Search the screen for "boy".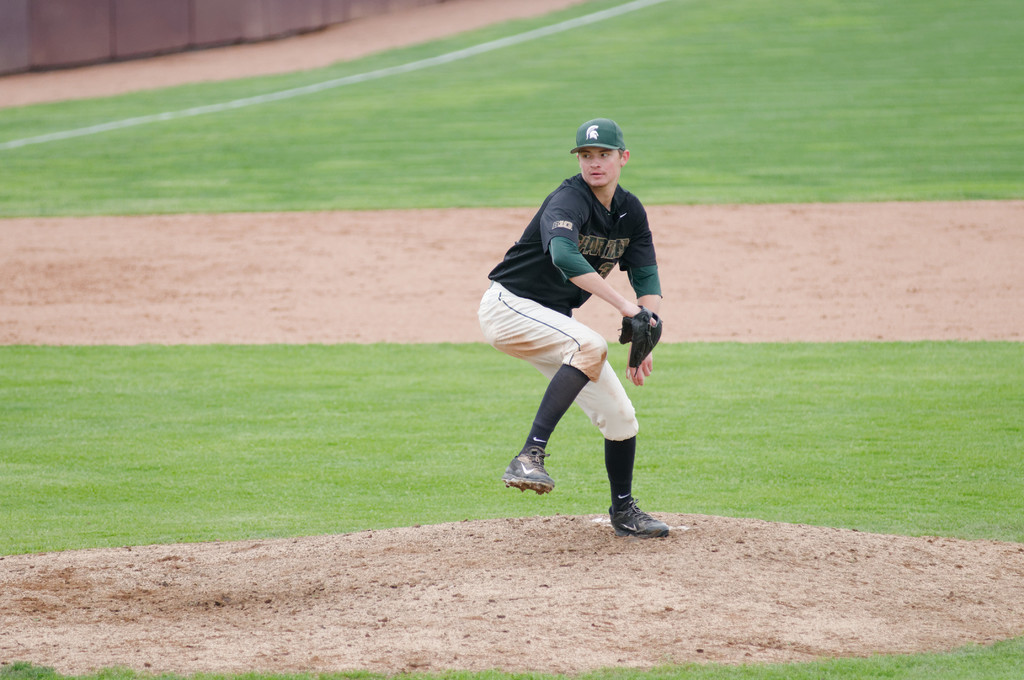
Found at [473, 127, 698, 528].
